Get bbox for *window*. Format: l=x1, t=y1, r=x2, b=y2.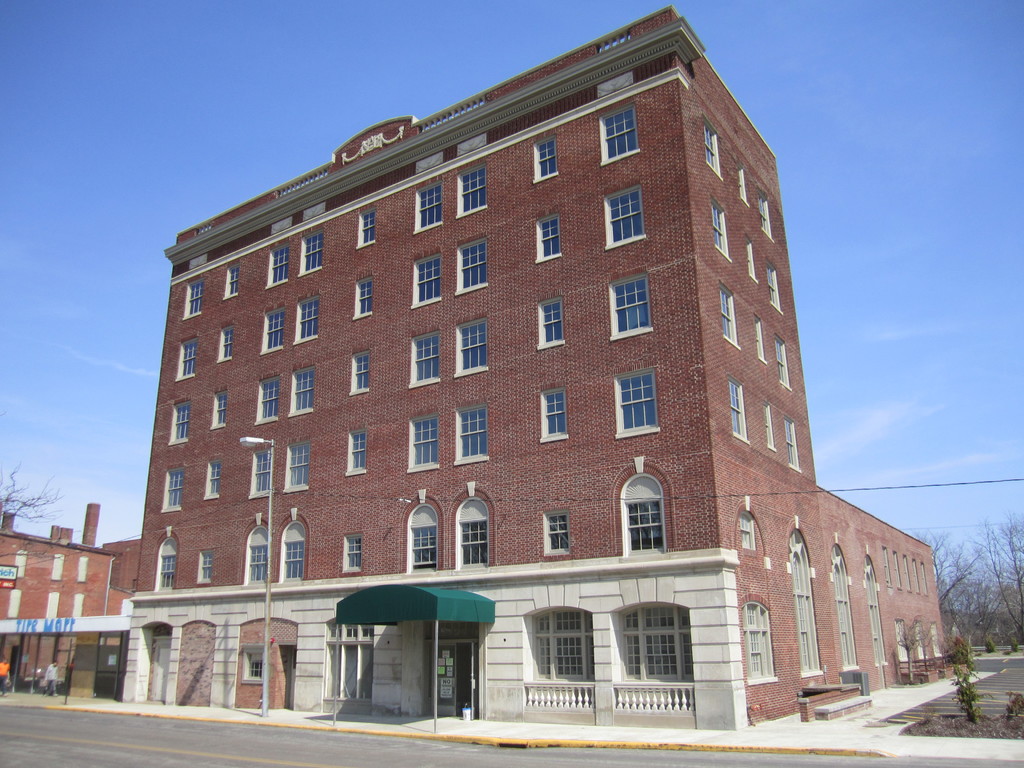
l=212, t=392, r=223, b=420.
